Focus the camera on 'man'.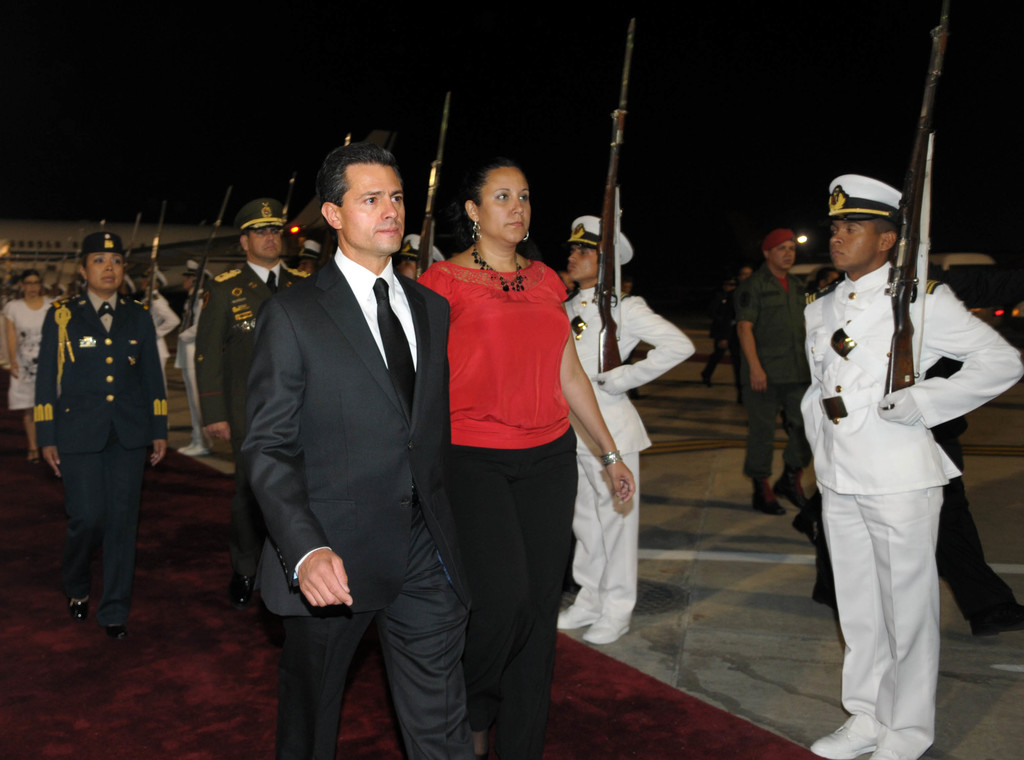
Focus region: (799, 172, 1023, 759).
